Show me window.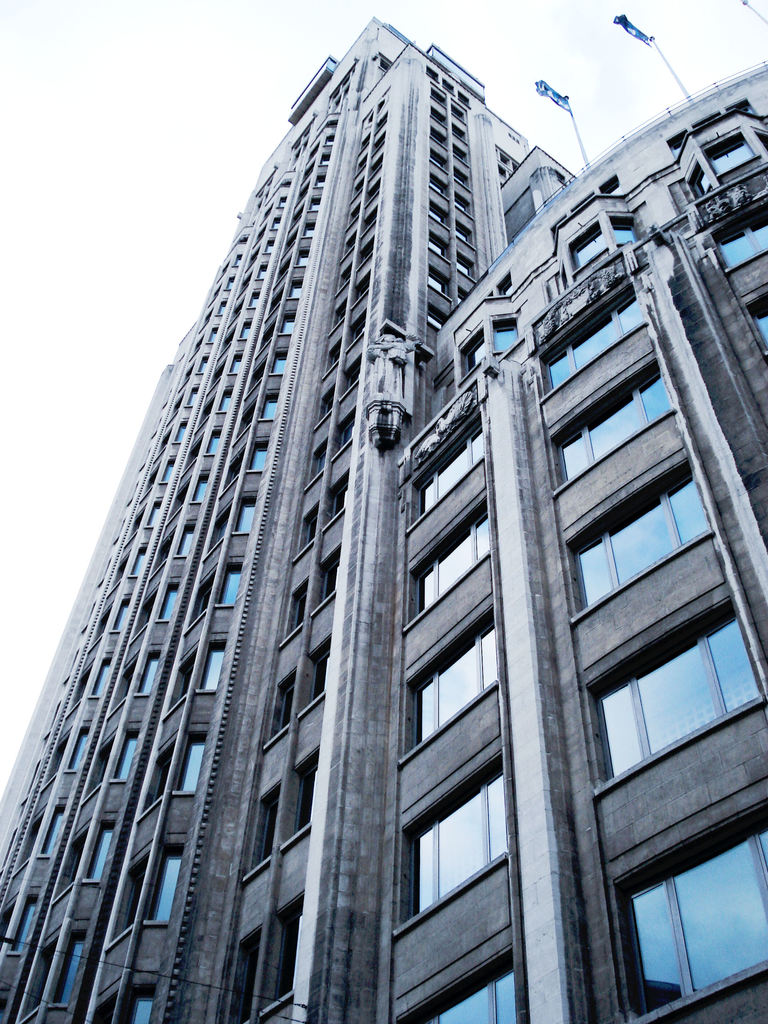
window is here: (140, 592, 156, 627).
